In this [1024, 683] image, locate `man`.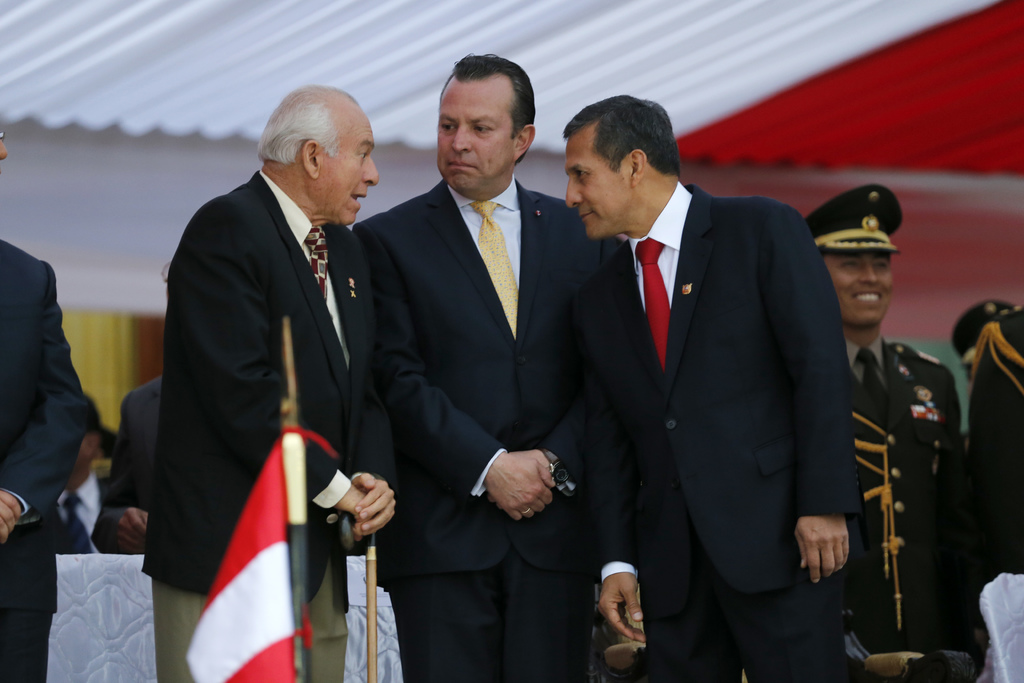
Bounding box: Rect(949, 289, 1014, 364).
